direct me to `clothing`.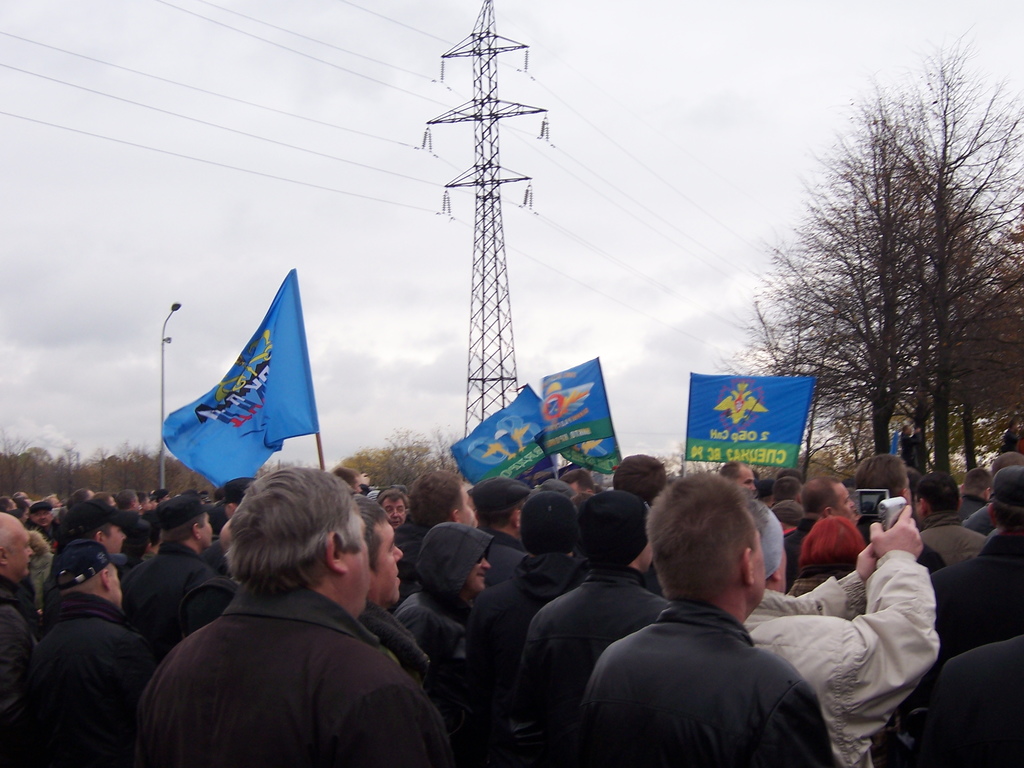
Direction: 937, 527, 1023, 648.
